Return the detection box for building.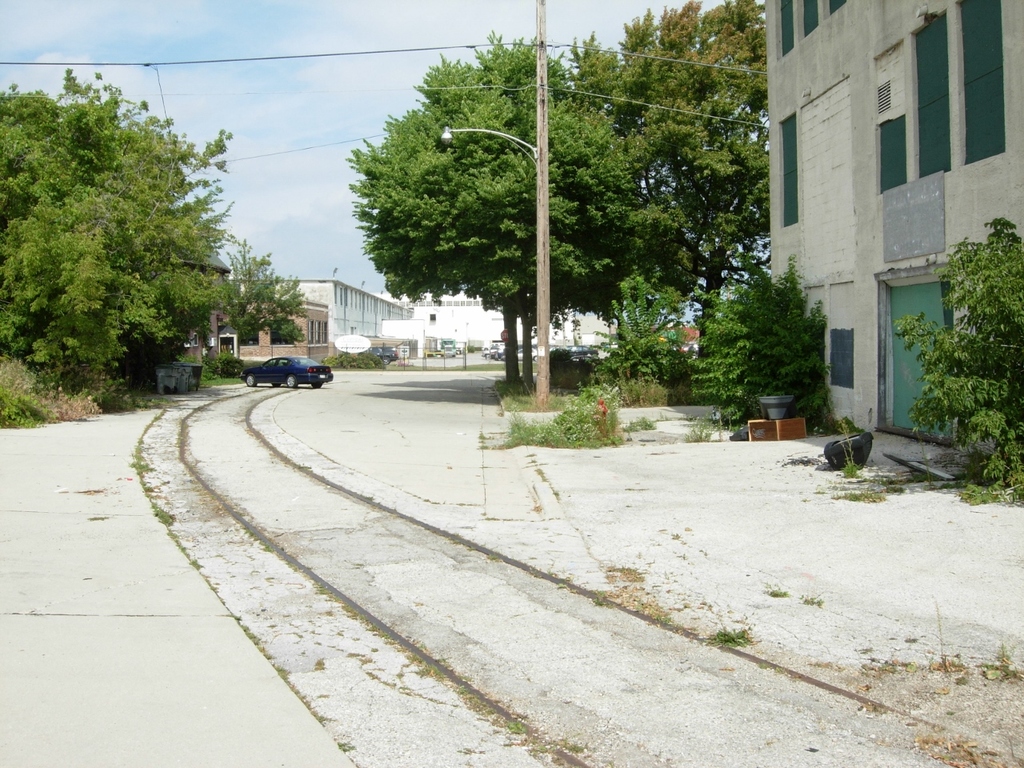
bbox(230, 279, 410, 358).
